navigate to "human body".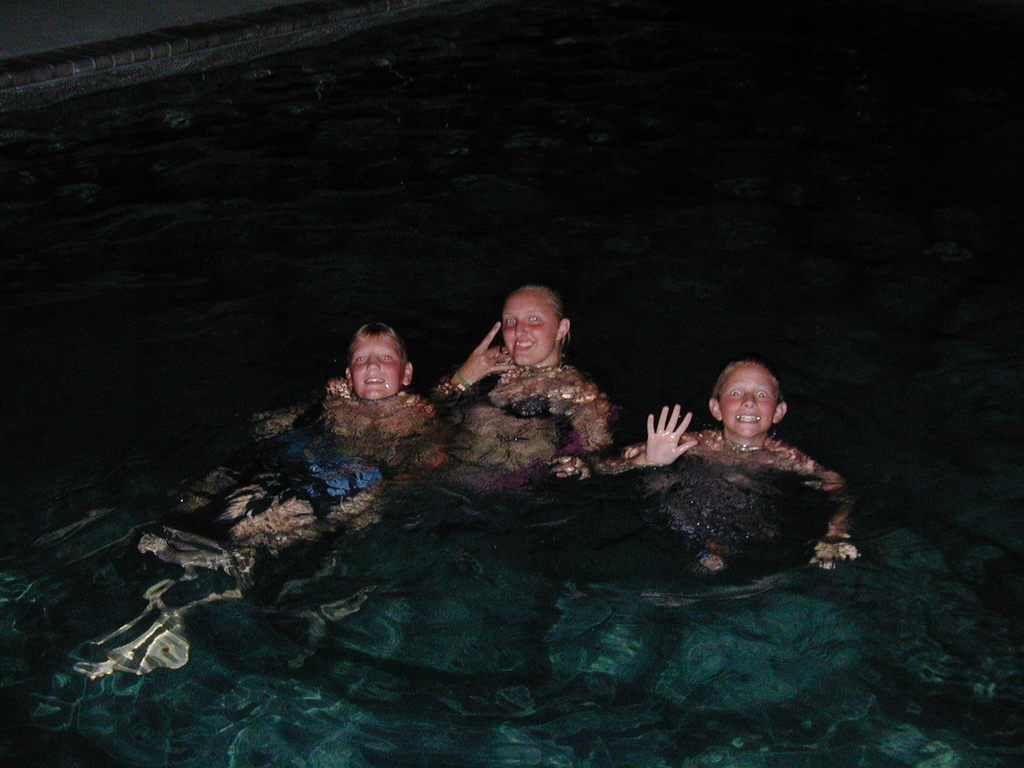
Navigation target: [left=418, top=271, right=648, bottom=512].
